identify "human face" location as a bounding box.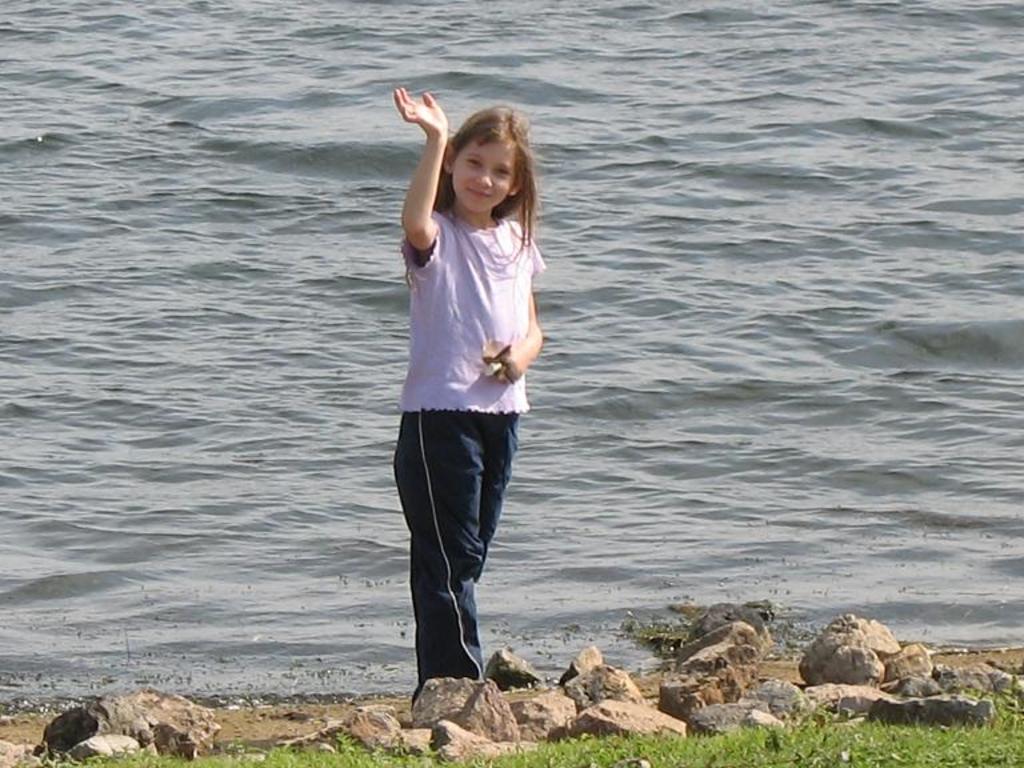
(x1=449, y1=140, x2=516, y2=213).
